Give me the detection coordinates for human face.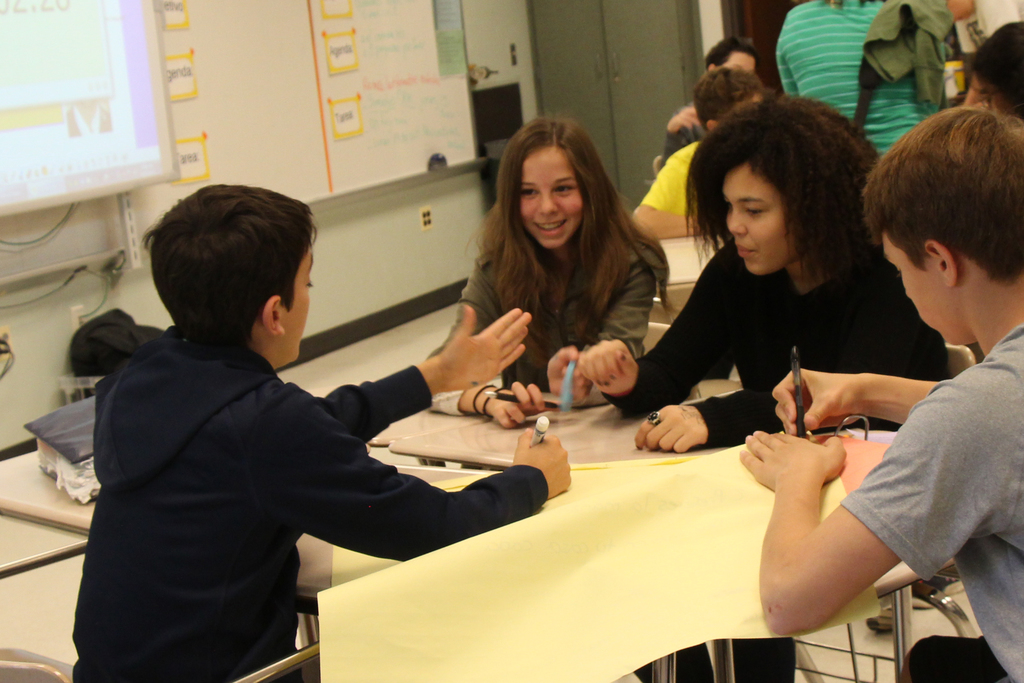
rect(880, 229, 956, 342).
